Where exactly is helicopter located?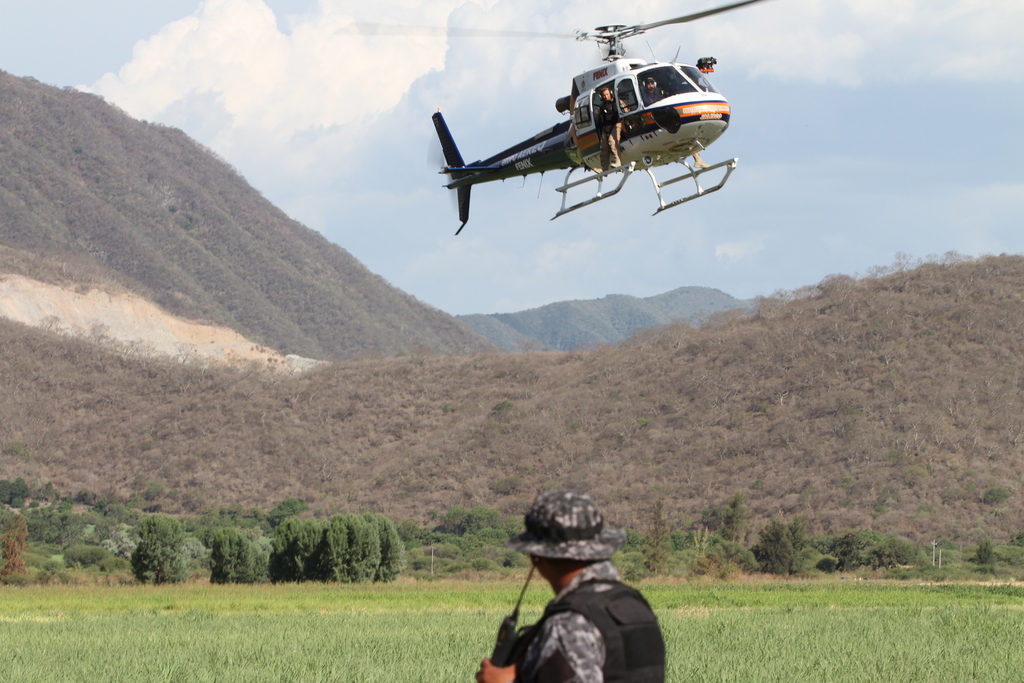
Its bounding box is 333, 0, 771, 238.
